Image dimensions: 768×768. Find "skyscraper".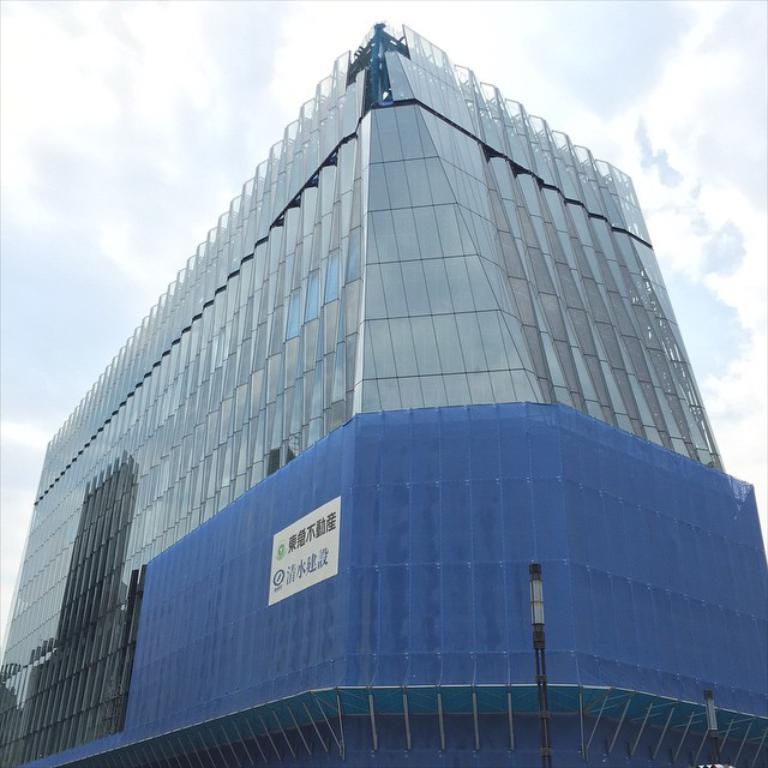
Rect(11, 25, 752, 767).
